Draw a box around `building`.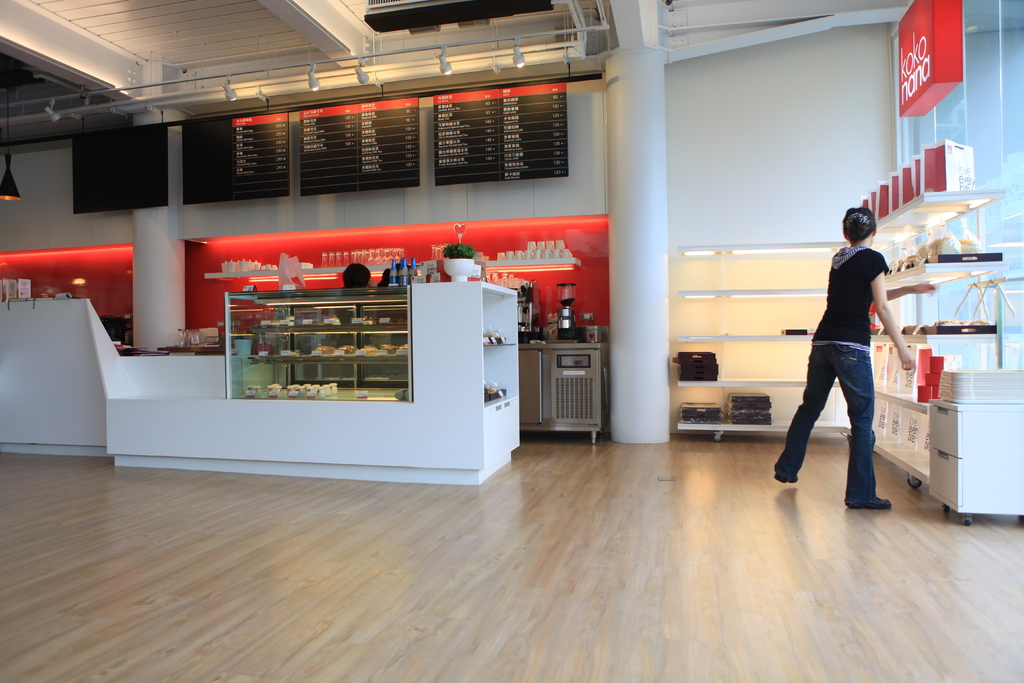
bbox=(0, 0, 1023, 682).
